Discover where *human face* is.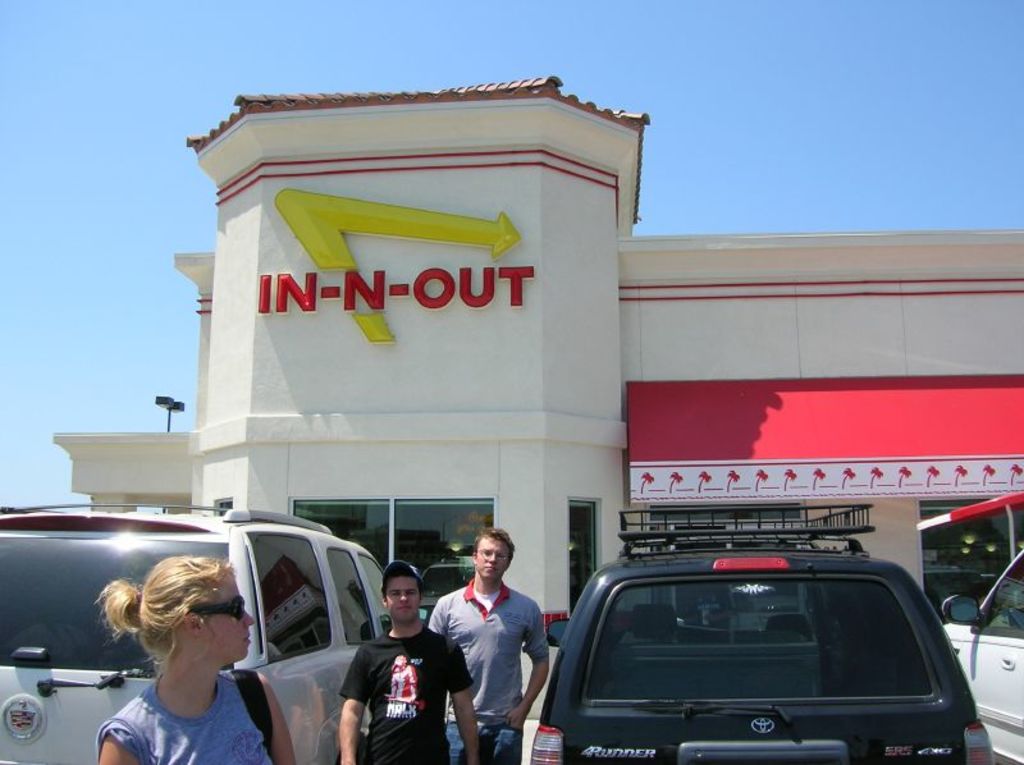
Discovered at [202,582,260,665].
